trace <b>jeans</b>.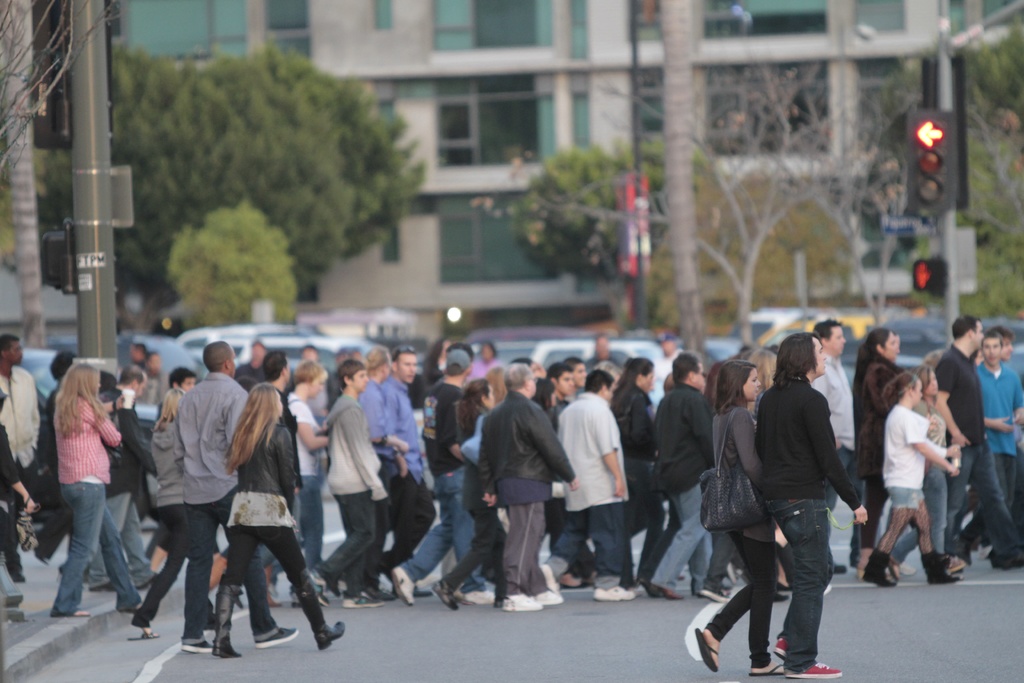
Traced to [182, 509, 211, 643].
